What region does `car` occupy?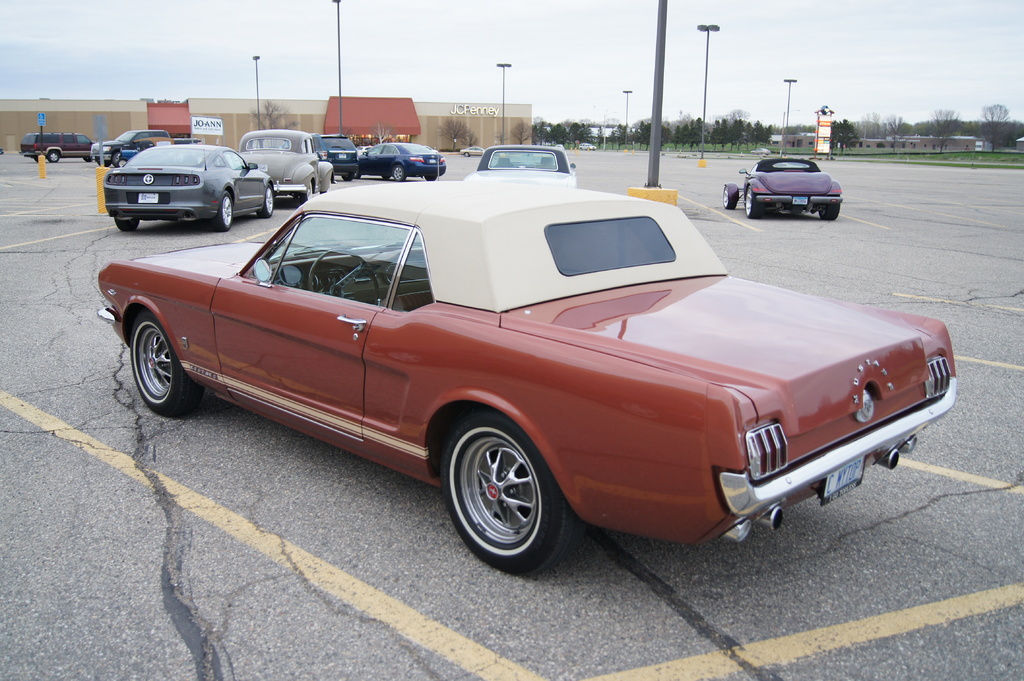
100:146:278:232.
